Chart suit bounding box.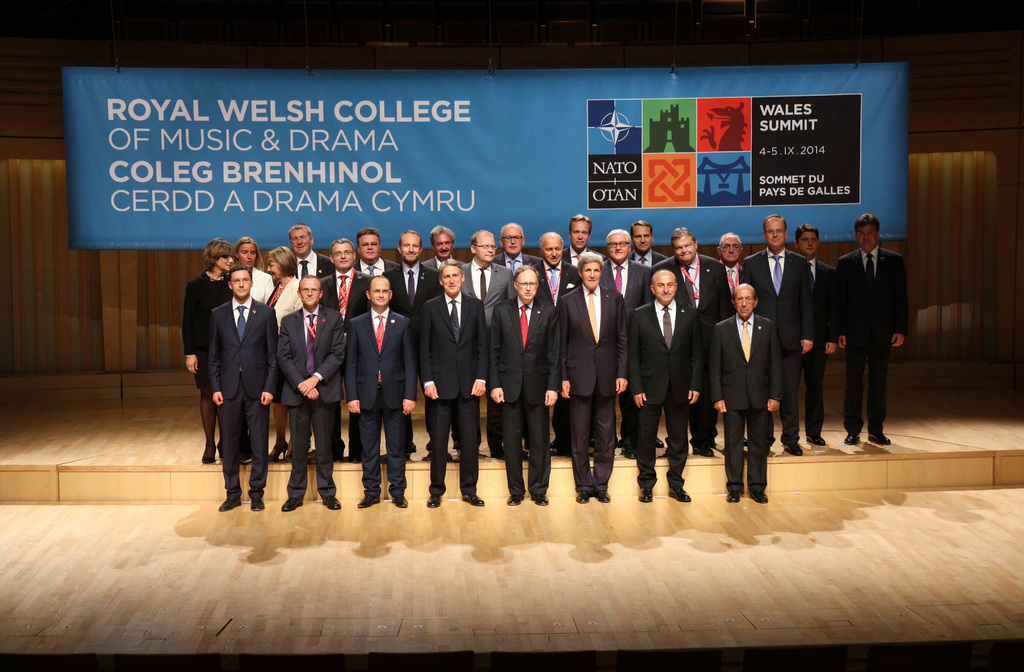
Charted: crop(358, 257, 387, 276).
